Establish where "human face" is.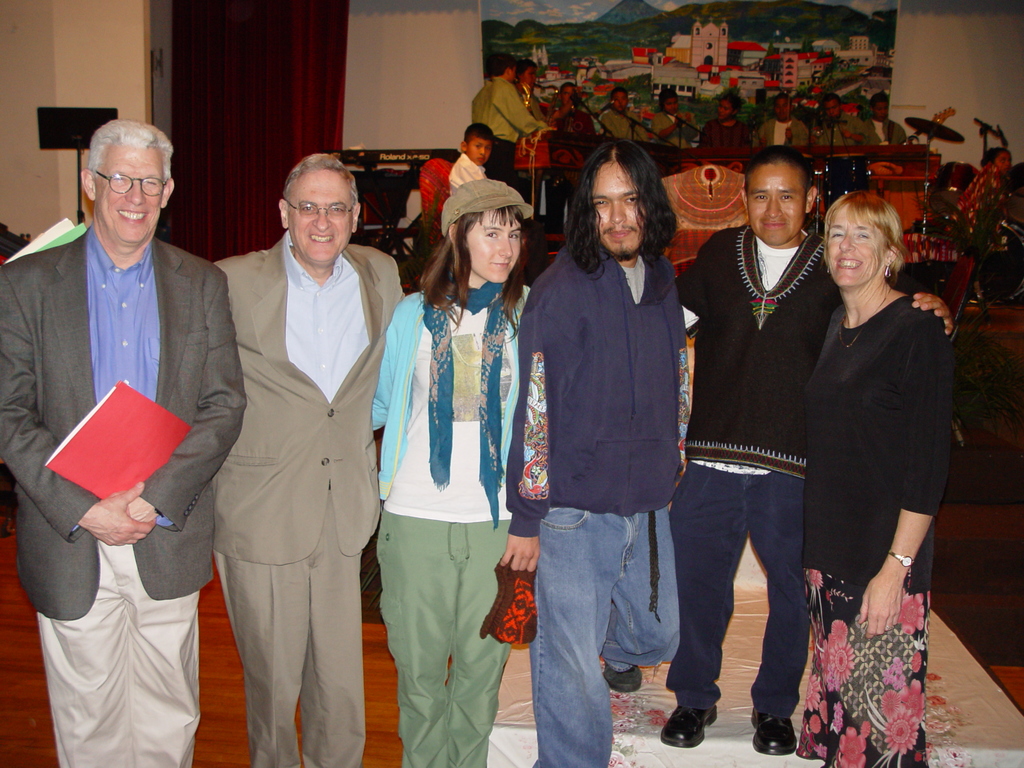
Established at 288/170/353/261.
